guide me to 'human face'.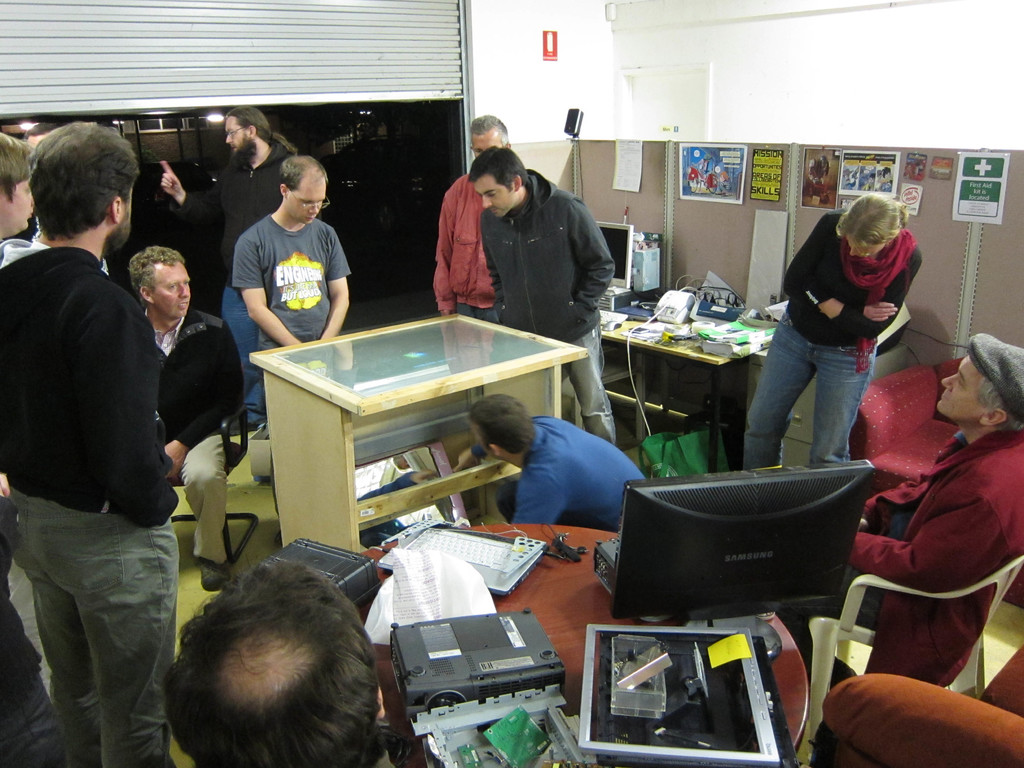
Guidance: <box>3,168,32,232</box>.
